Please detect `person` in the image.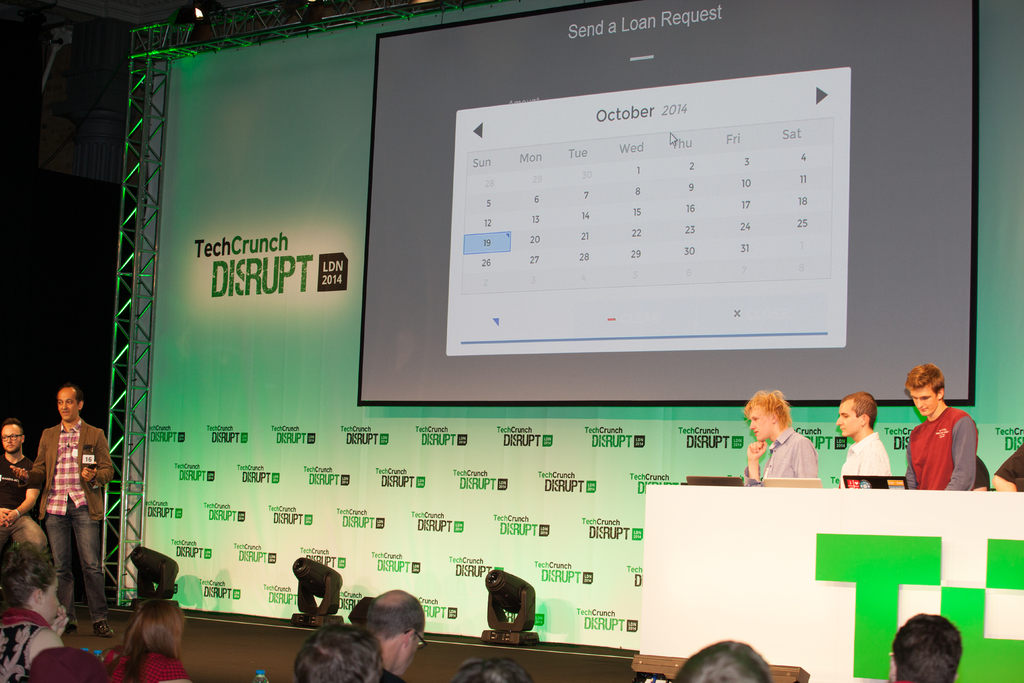
x1=358 y1=577 x2=426 y2=682.
